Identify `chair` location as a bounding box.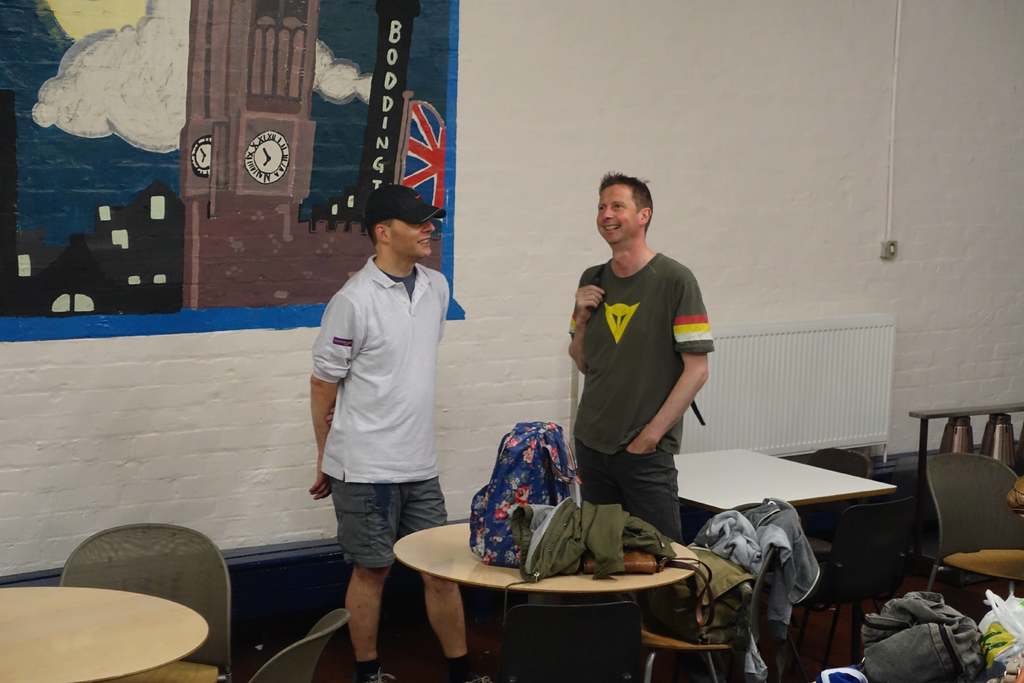
[x1=811, y1=446, x2=869, y2=477].
